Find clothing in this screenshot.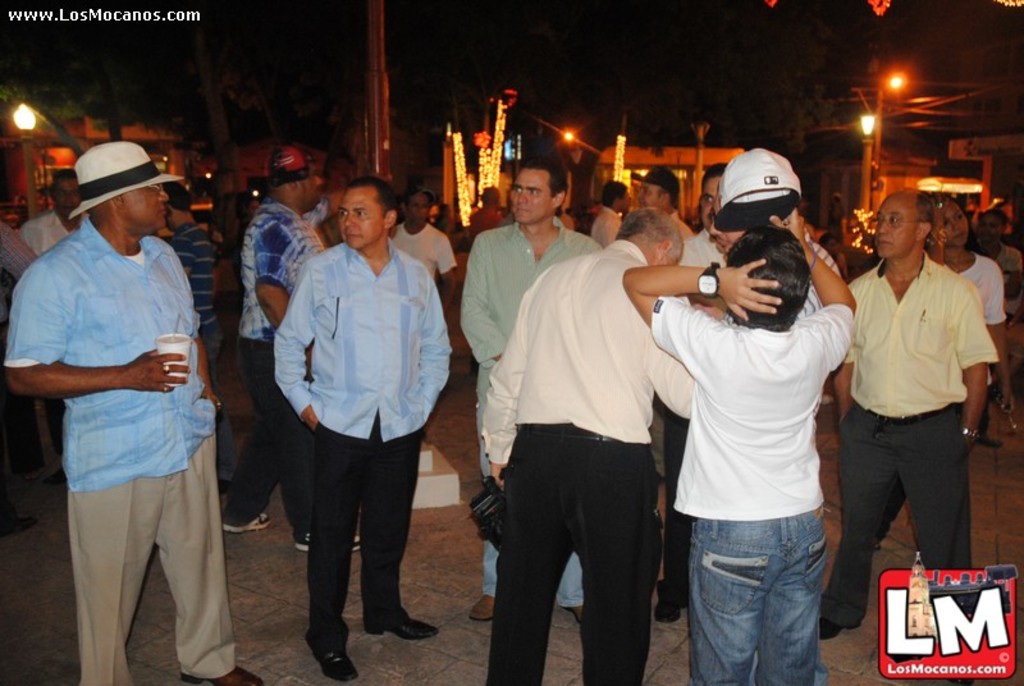
The bounding box for clothing is 383 223 449 293.
